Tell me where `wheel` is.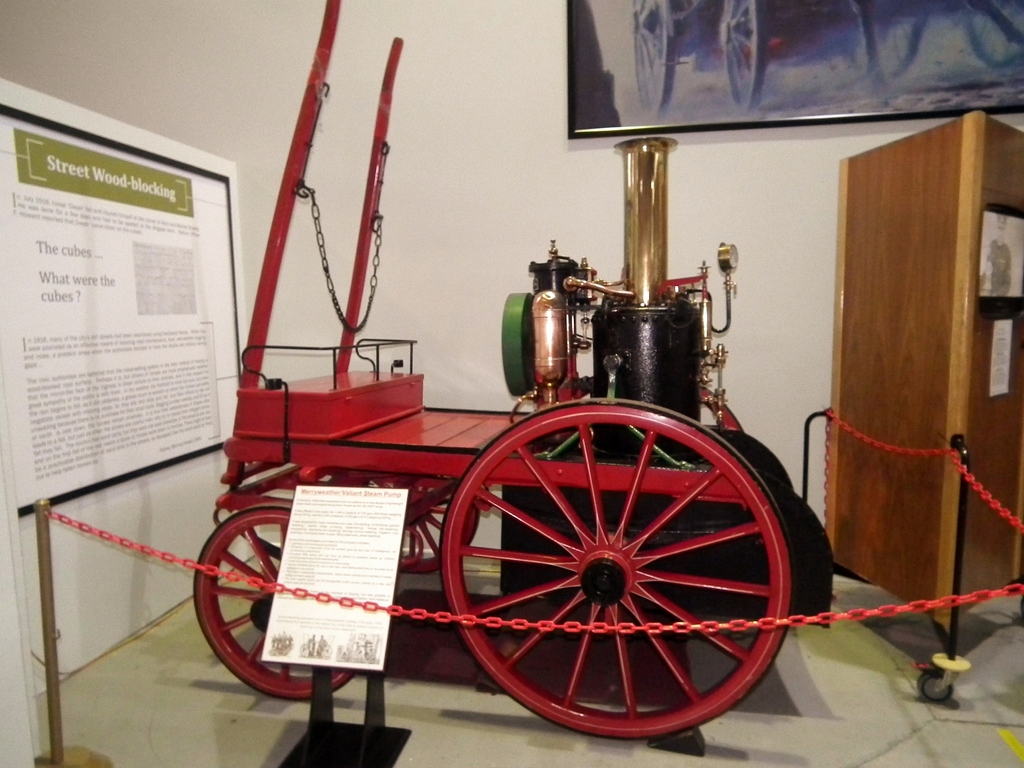
`wheel` is at bbox(634, 0, 682, 123).
